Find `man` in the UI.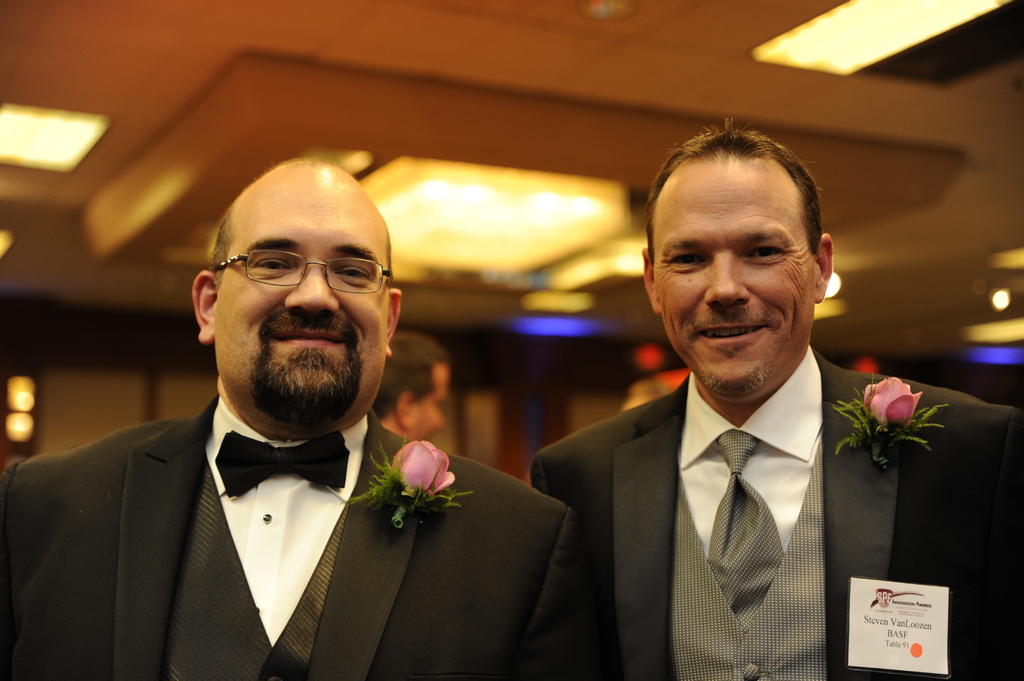
UI element at <box>527,345,1023,680</box>.
